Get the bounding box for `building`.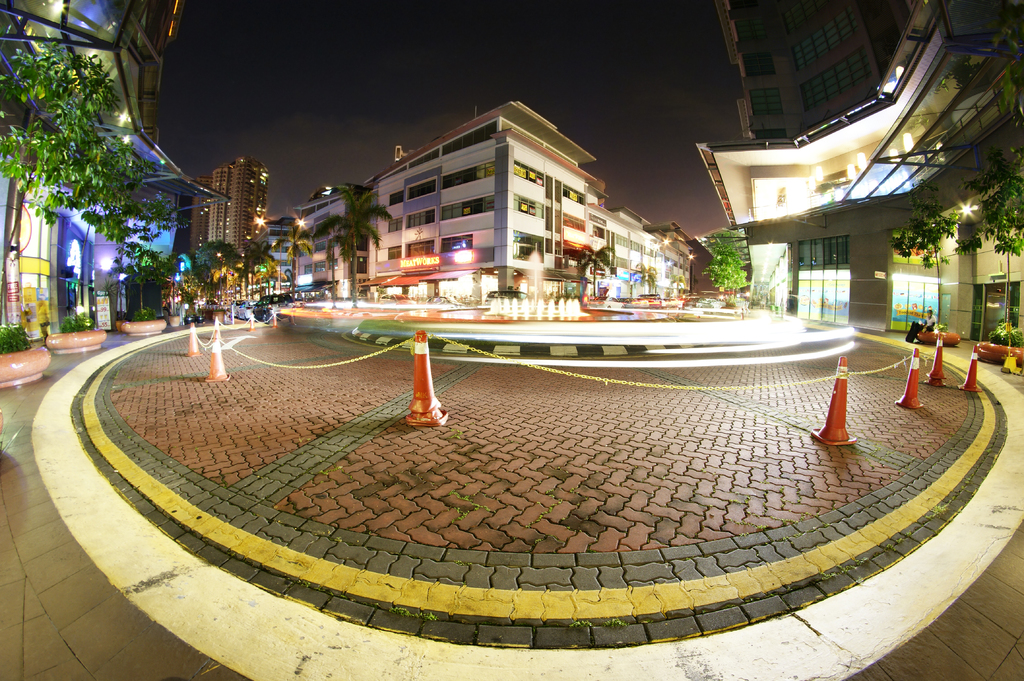
(693, 0, 1023, 344).
